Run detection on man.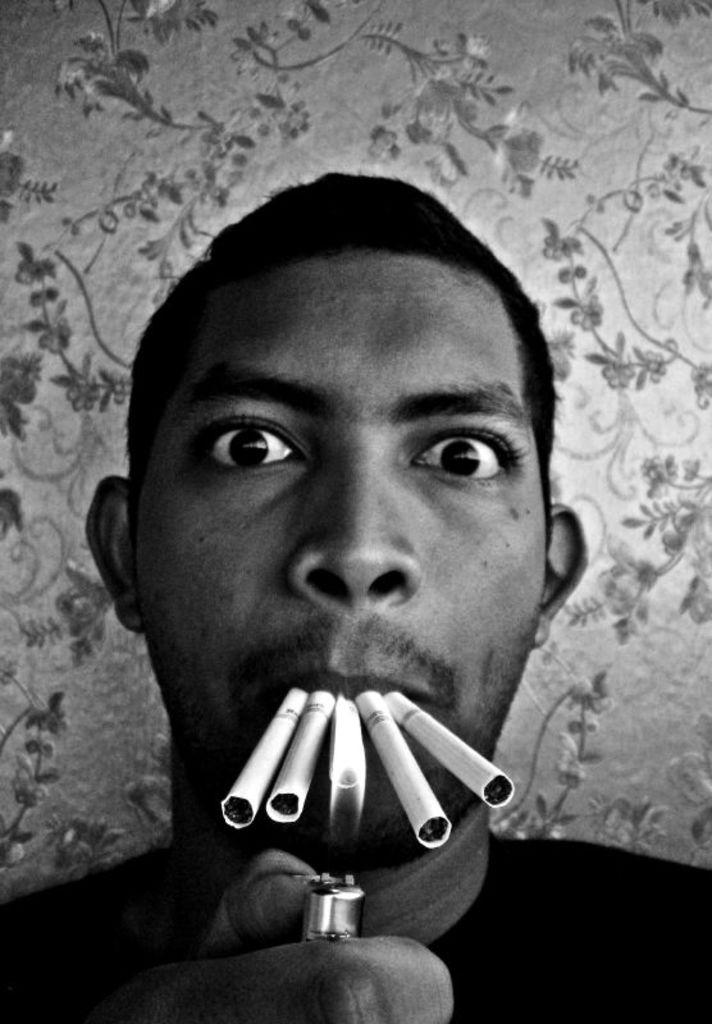
Result: 0 169 711 1023.
